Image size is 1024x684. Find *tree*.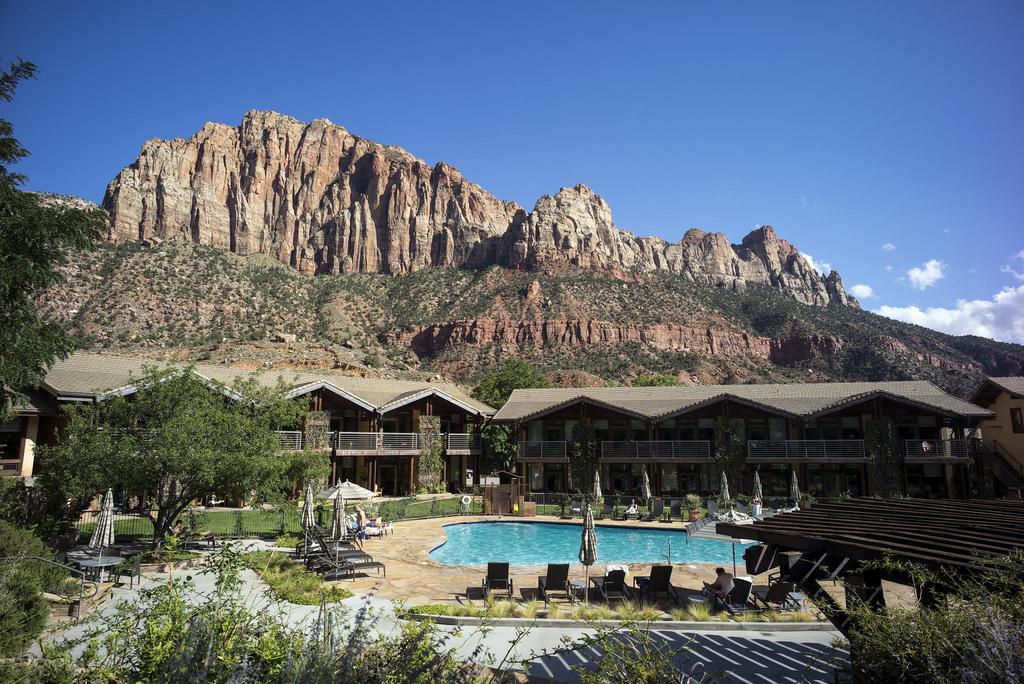
crop(0, 51, 115, 435).
